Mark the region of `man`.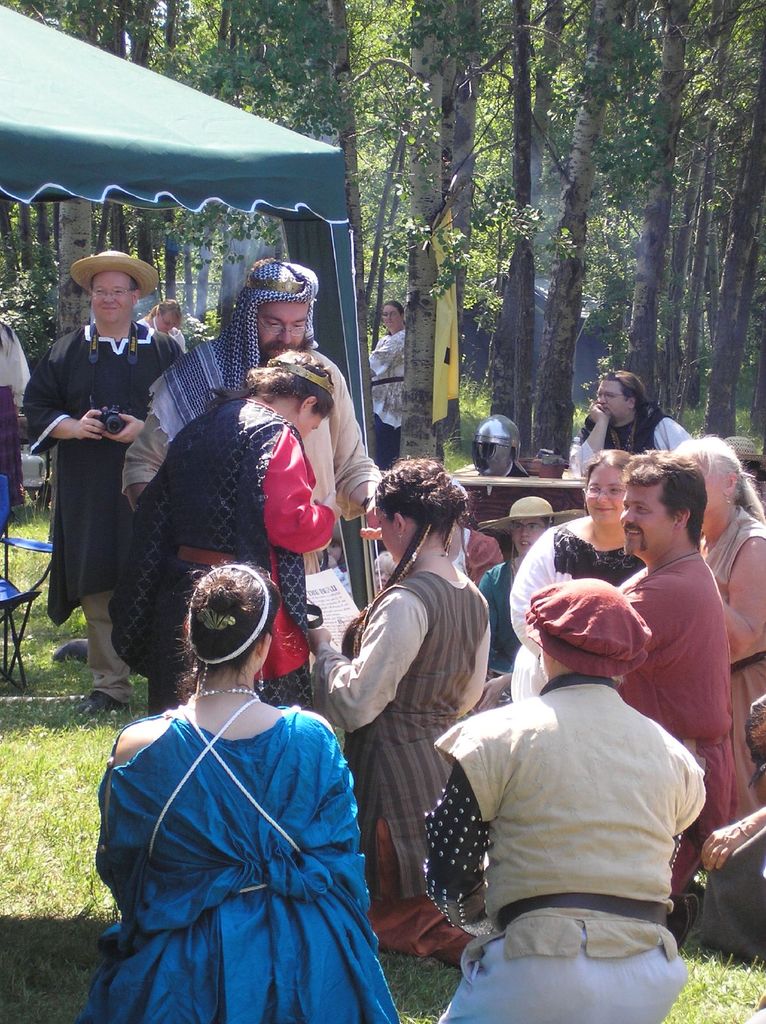
Region: detection(32, 219, 206, 727).
